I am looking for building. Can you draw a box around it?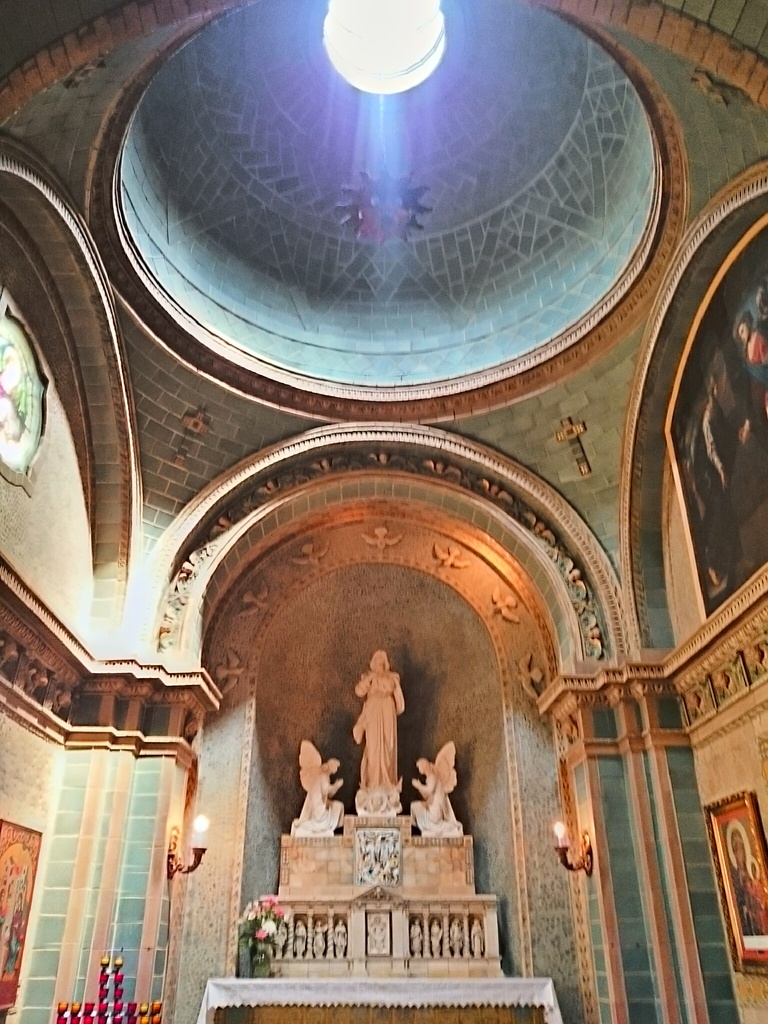
Sure, the bounding box is <bbox>0, 0, 767, 1023</bbox>.
